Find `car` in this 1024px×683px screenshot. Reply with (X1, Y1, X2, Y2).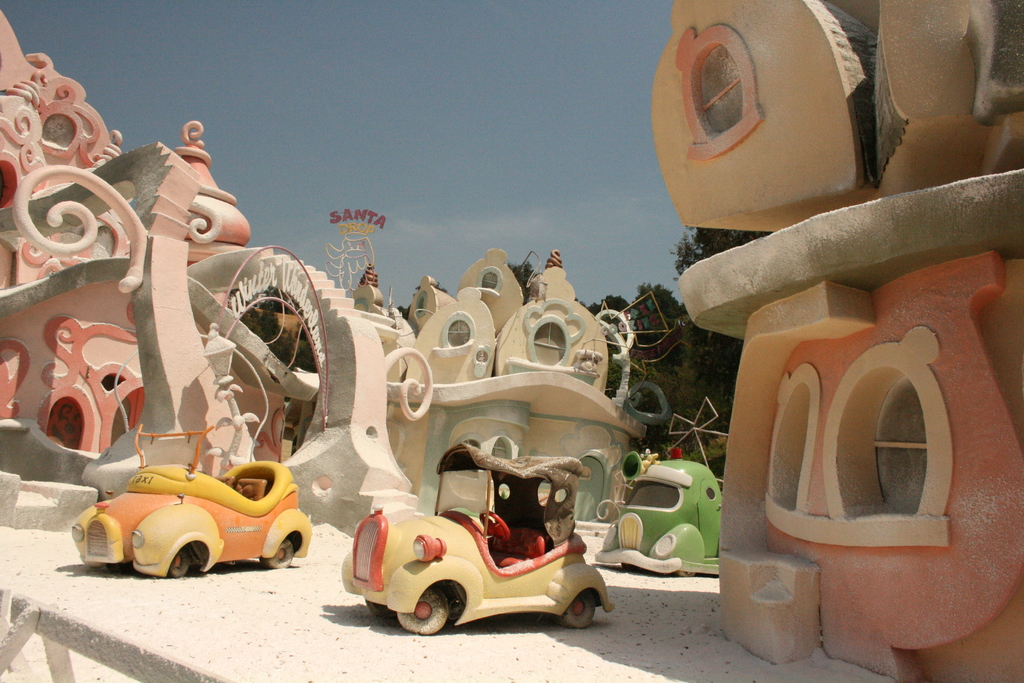
(335, 438, 615, 635).
